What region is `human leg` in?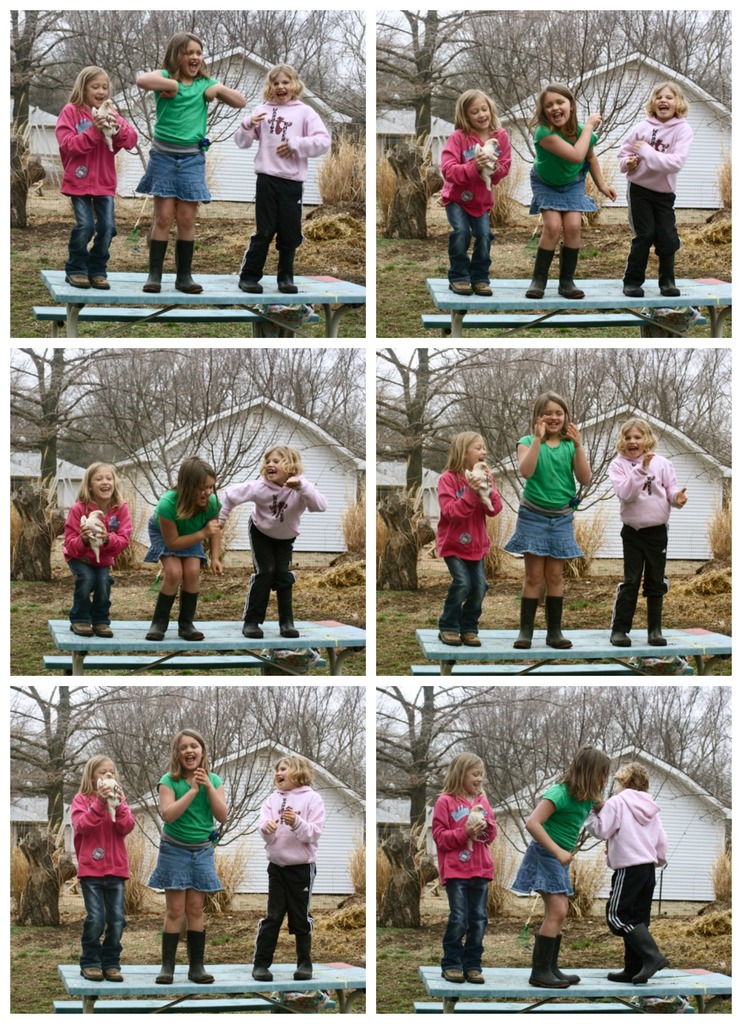
{"left": 562, "top": 209, "right": 586, "bottom": 299}.
